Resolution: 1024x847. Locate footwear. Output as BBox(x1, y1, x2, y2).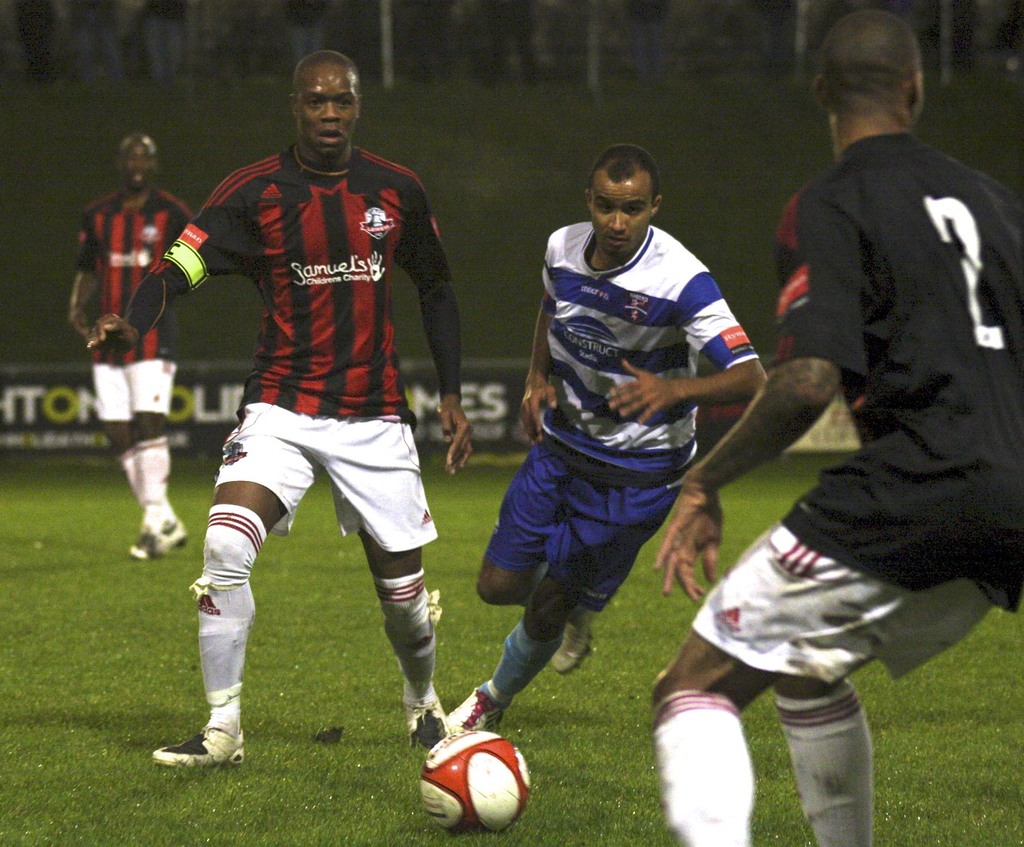
BBox(446, 685, 503, 736).
